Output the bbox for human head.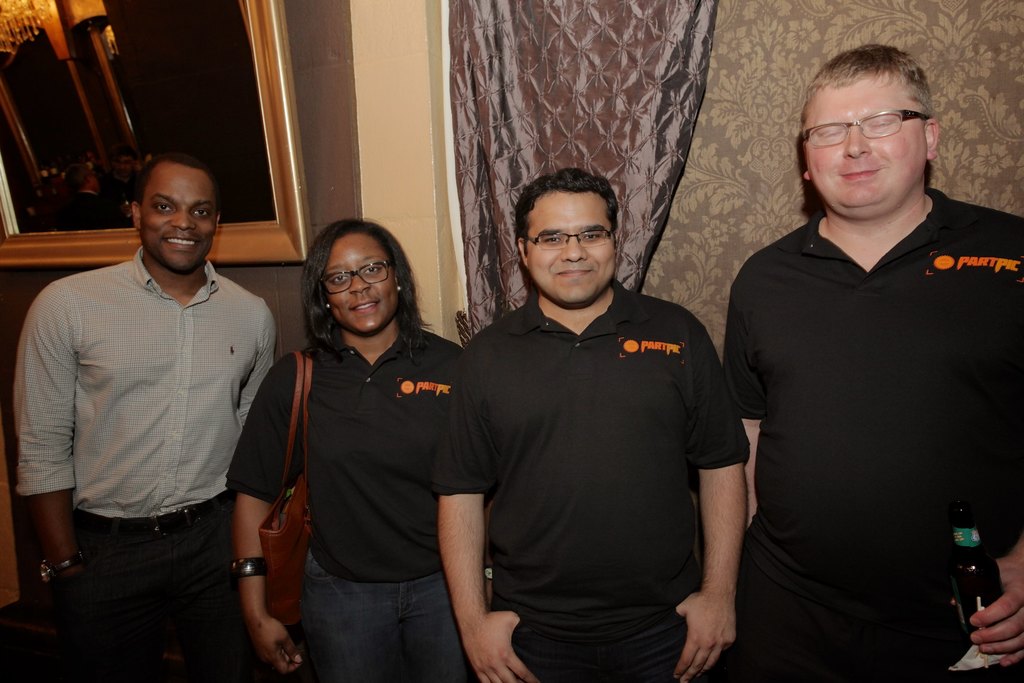
<bbox>133, 158, 221, 276</bbox>.
